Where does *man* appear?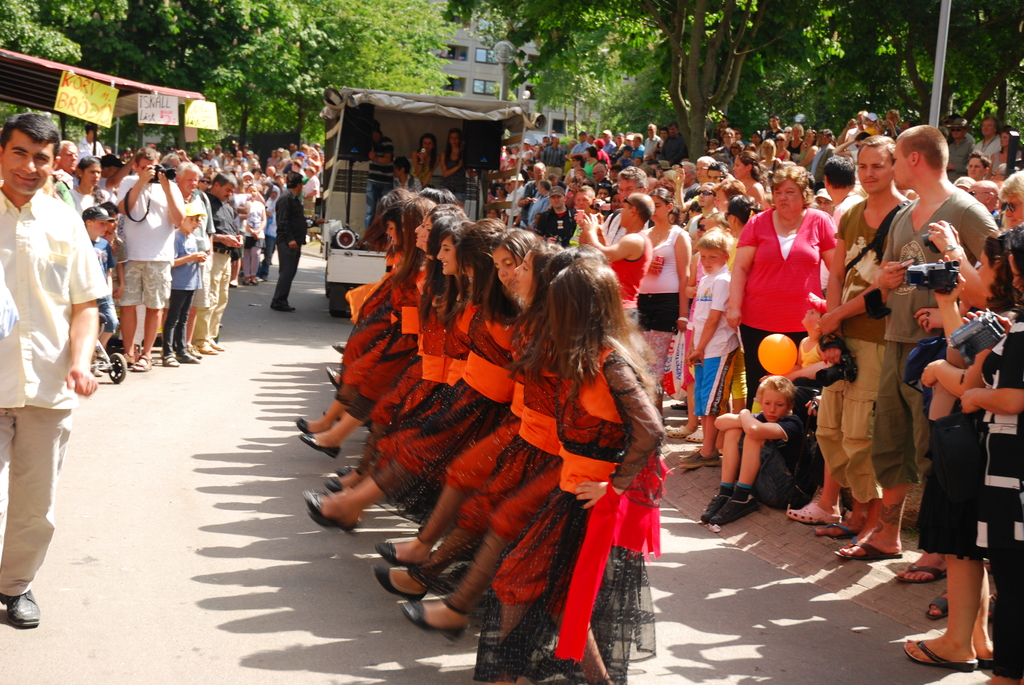
Appears at bbox=[967, 178, 1003, 223].
